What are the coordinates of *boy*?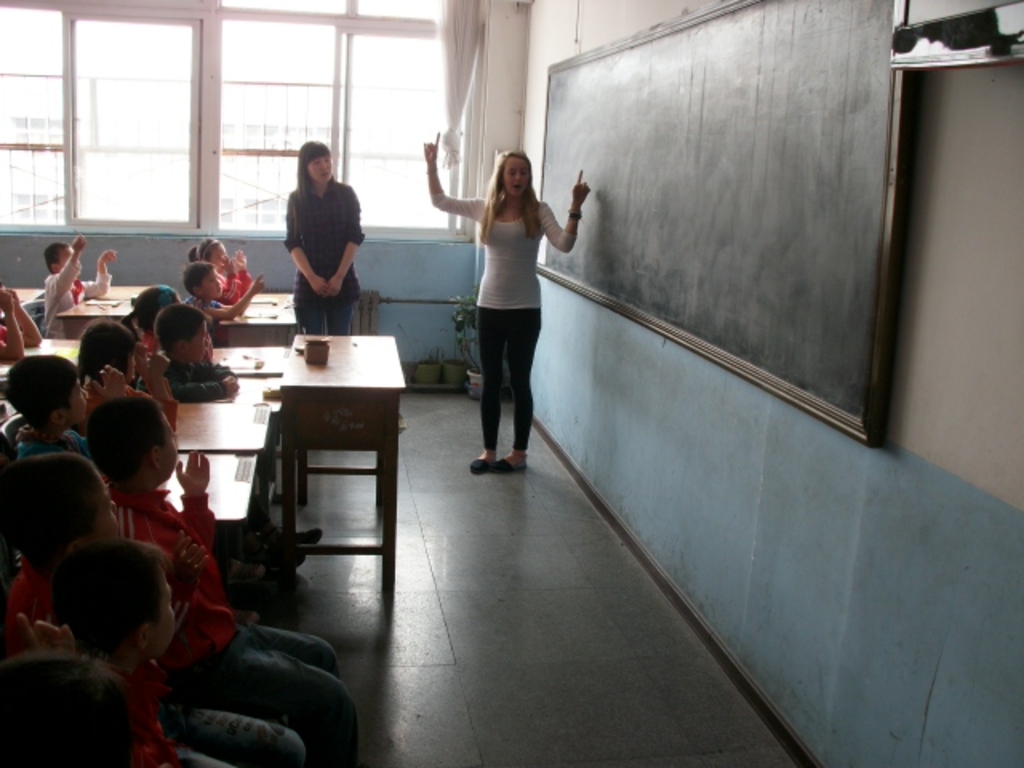
[left=86, top=392, right=362, bottom=762].
